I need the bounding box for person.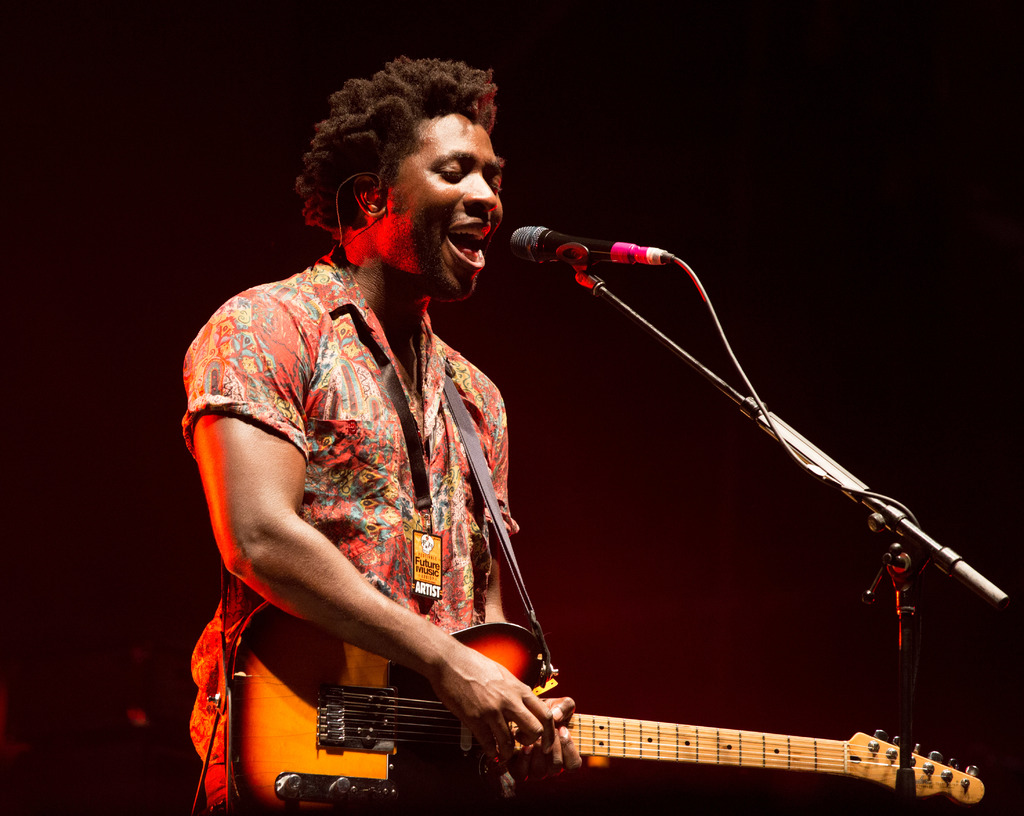
Here it is: {"x1": 176, "y1": 53, "x2": 608, "y2": 815}.
